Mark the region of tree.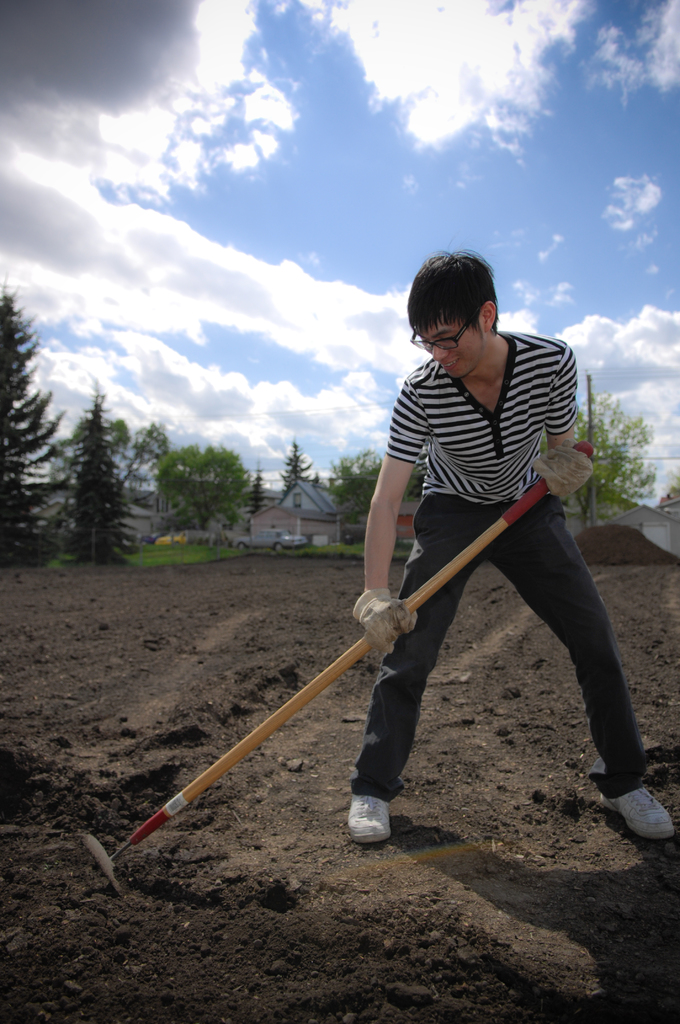
Region: {"left": 0, "top": 273, "right": 68, "bottom": 569}.
